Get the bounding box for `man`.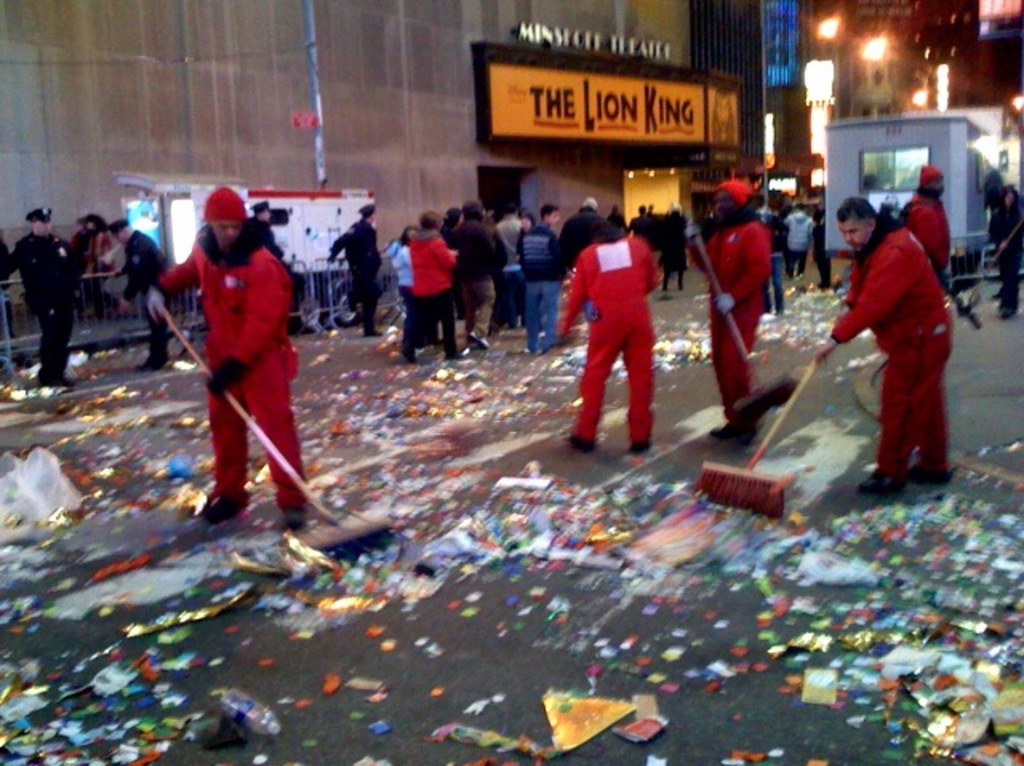
select_region(118, 221, 179, 357).
